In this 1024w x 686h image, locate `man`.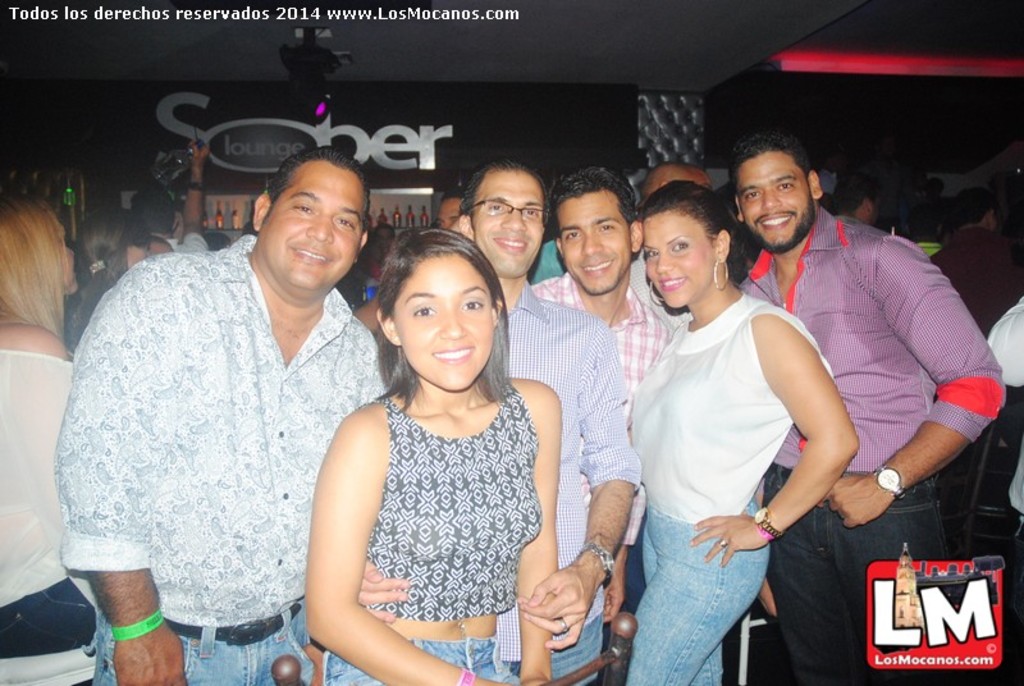
Bounding box: box=[133, 142, 211, 255].
